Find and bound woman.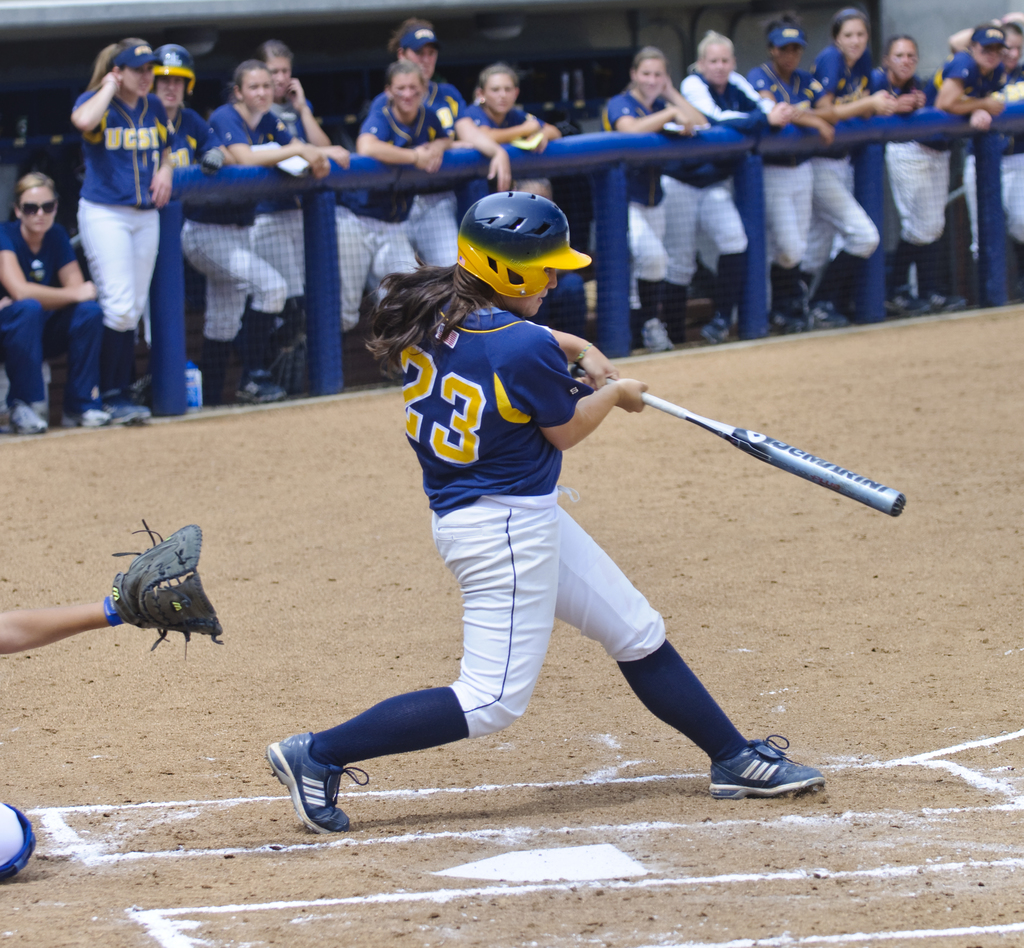
Bound: detection(0, 172, 115, 433).
